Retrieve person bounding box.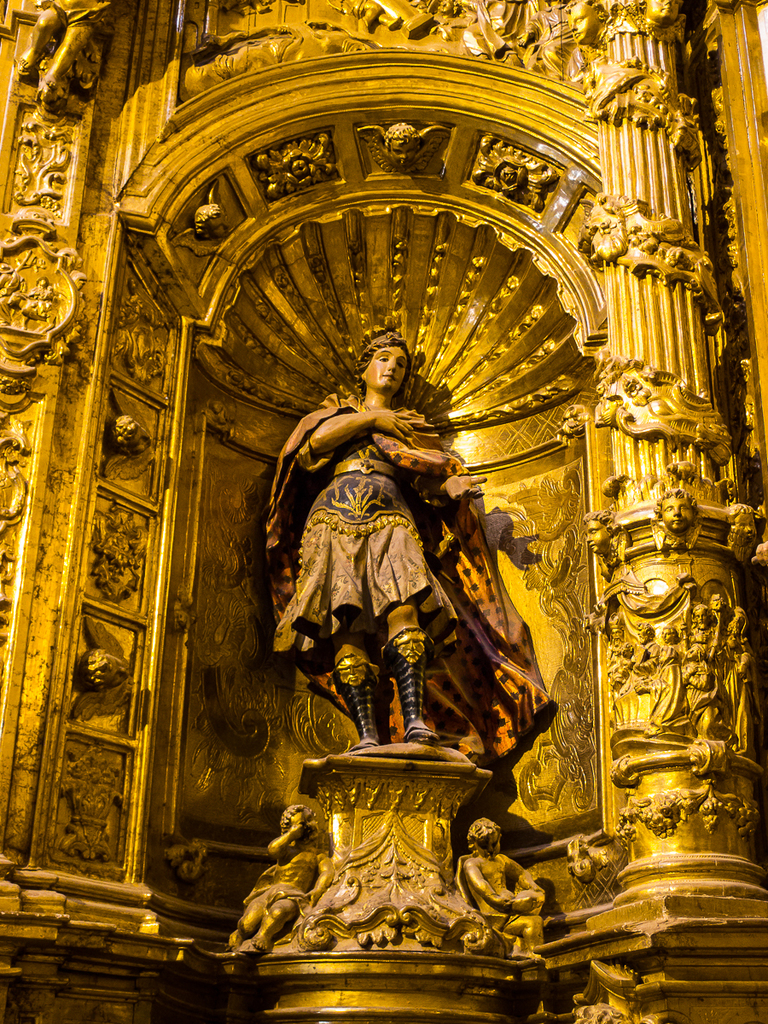
Bounding box: 227,805,336,951.
